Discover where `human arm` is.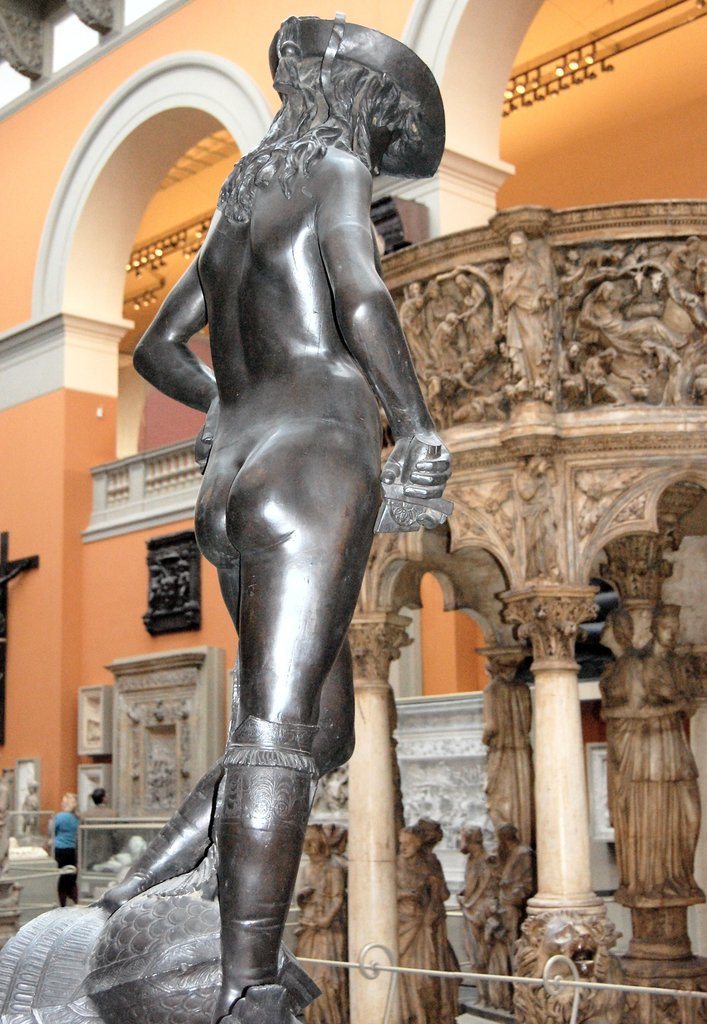
Discovered at bbox=[331, 144, 429, 548].
